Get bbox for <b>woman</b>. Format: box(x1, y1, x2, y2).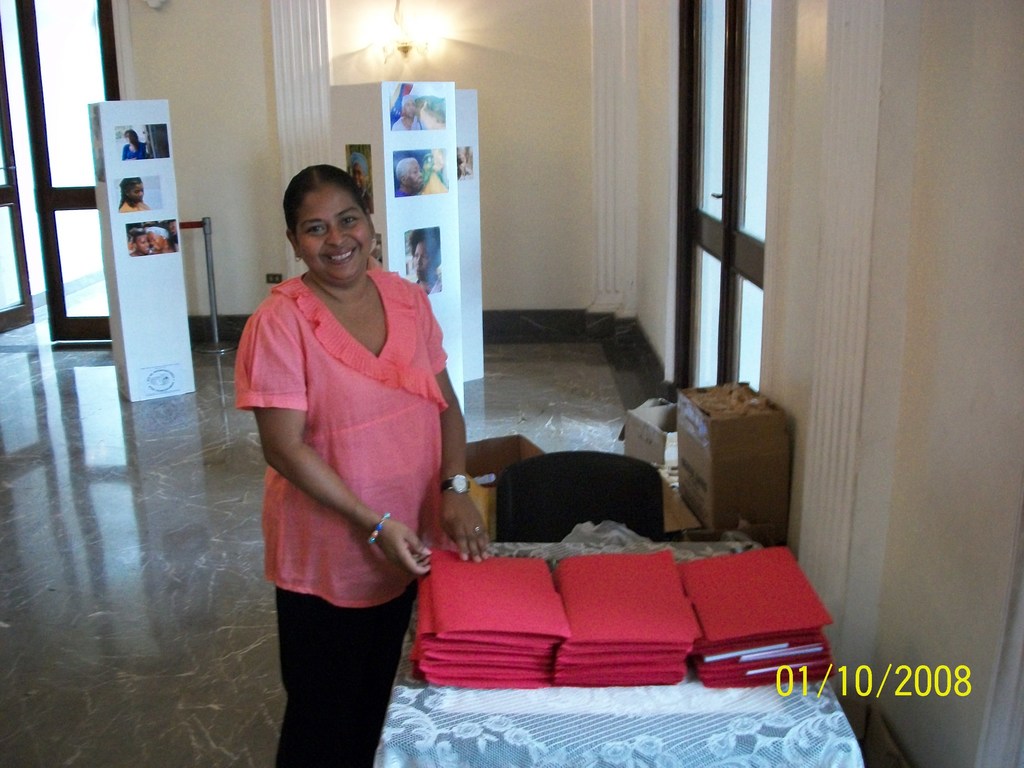
box(241, 141, 460, 746).
